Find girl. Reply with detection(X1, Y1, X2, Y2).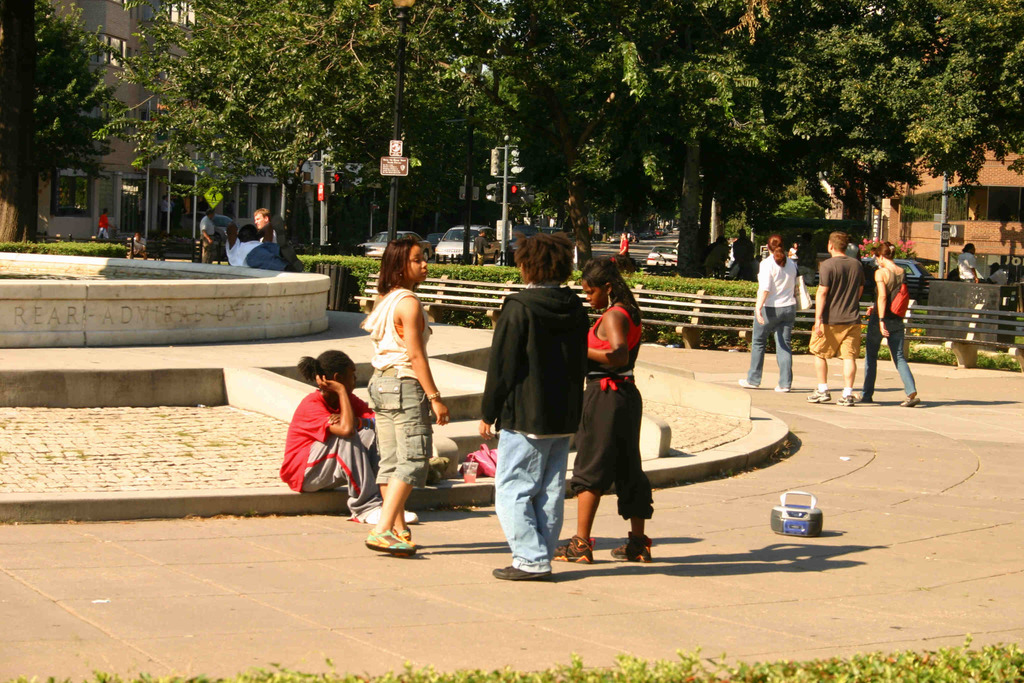
detection(480, 229, 582, 573).
